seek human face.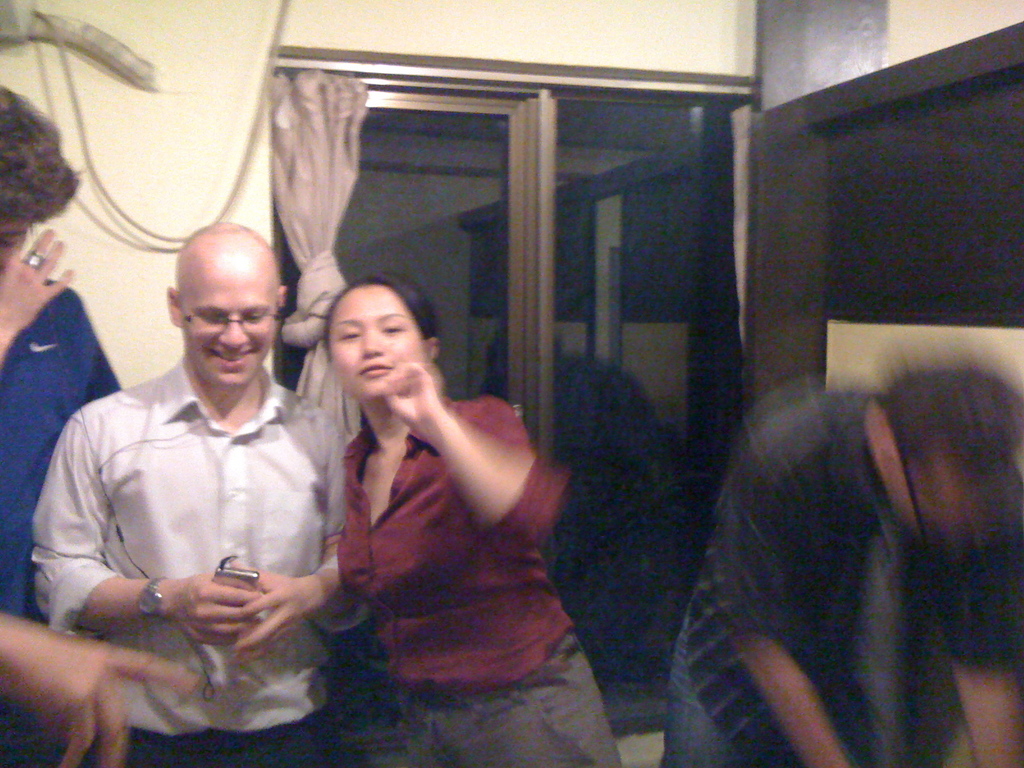
detection(0, 219, 32, 271).
